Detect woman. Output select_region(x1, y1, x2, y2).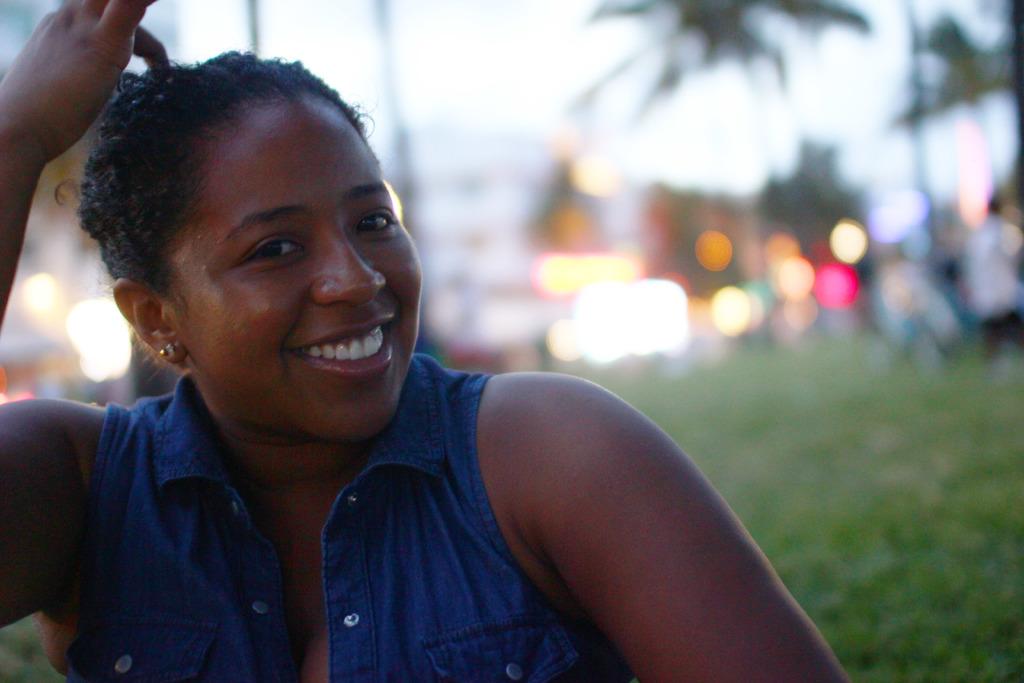
select_region(0, 0, 867, 682).
